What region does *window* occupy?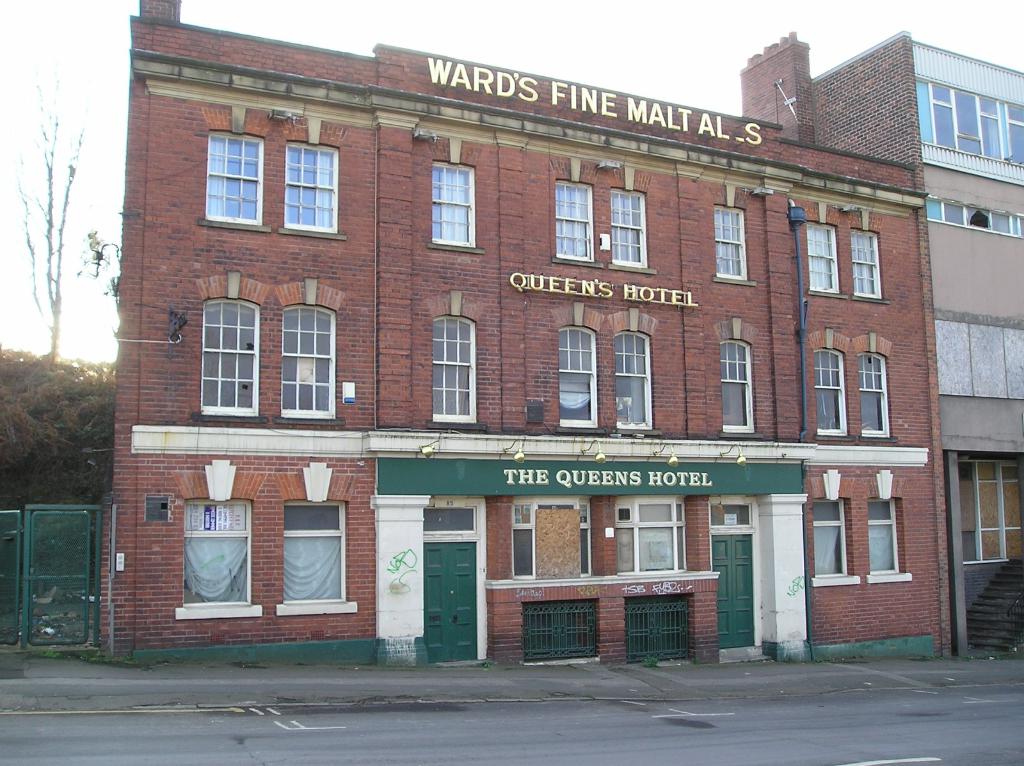
[left=507, top=495, right=593, bottom=578].
